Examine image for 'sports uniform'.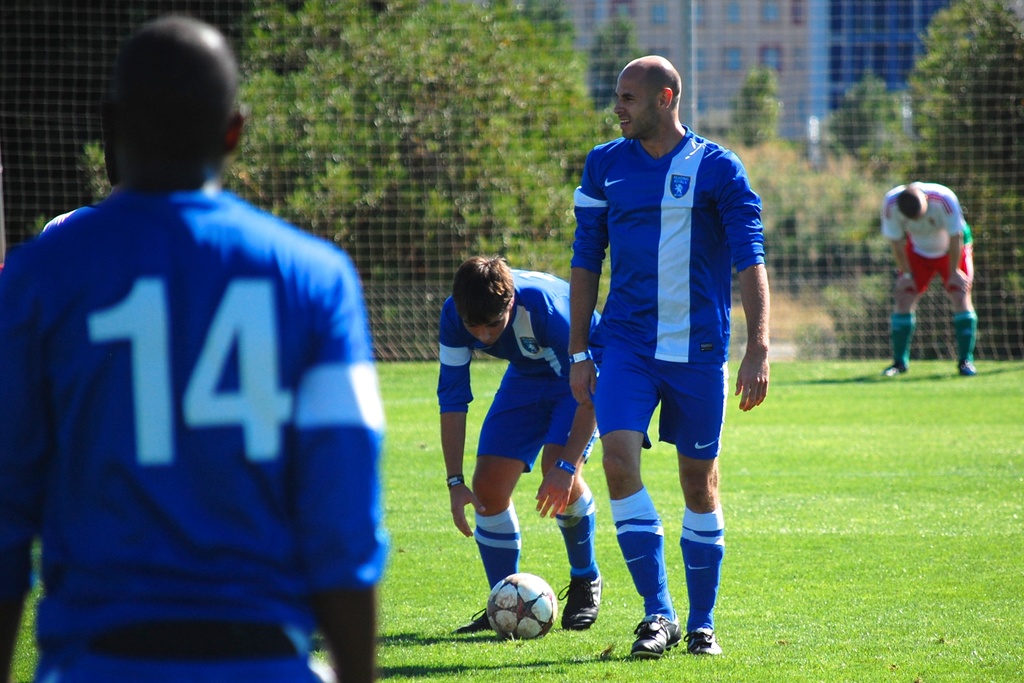
Examination result: box=[424, 250, 596, 627].
